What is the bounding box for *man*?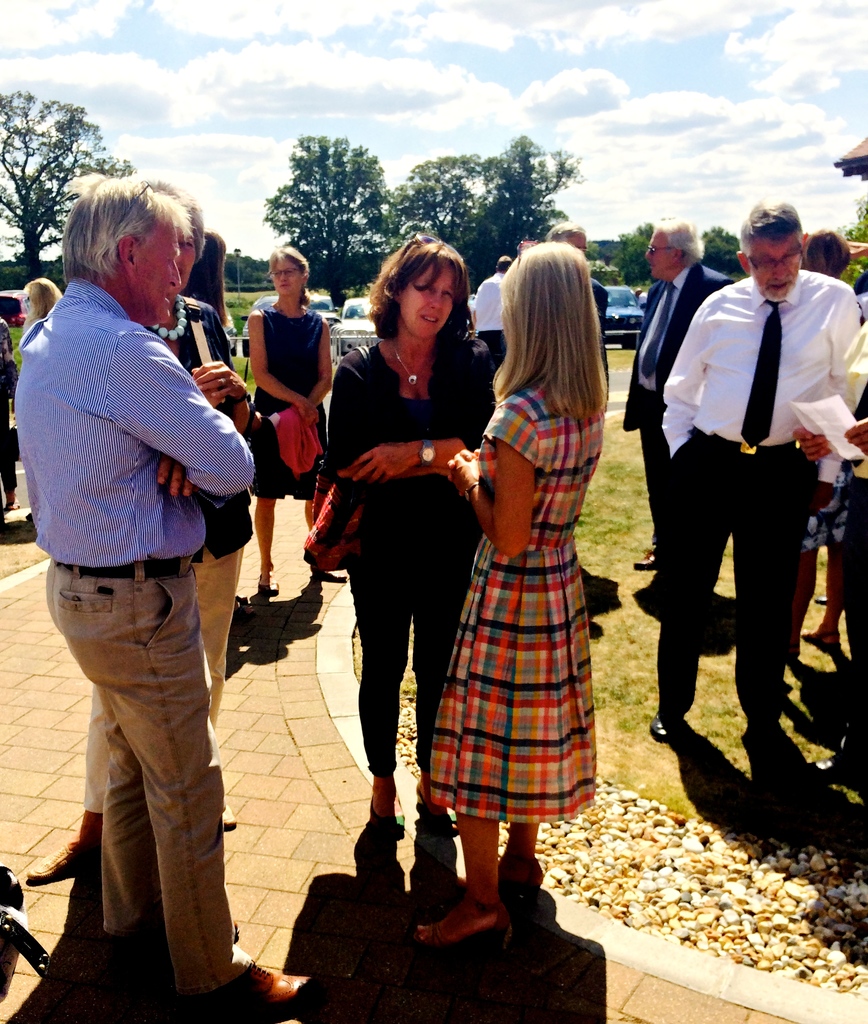
rect(658, 204, 866, 737).
